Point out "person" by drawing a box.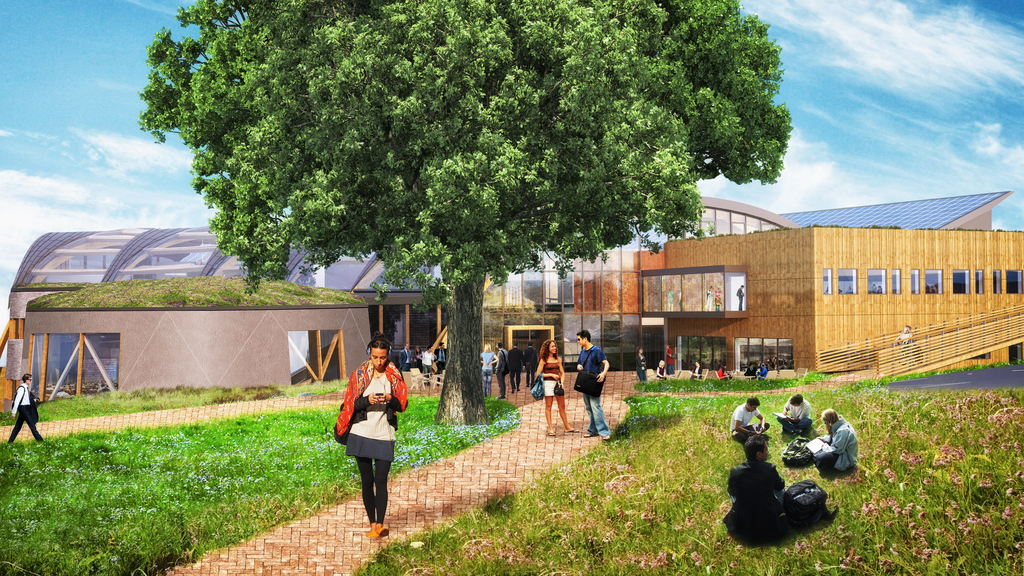
<box>653,359,671,380</box>.
